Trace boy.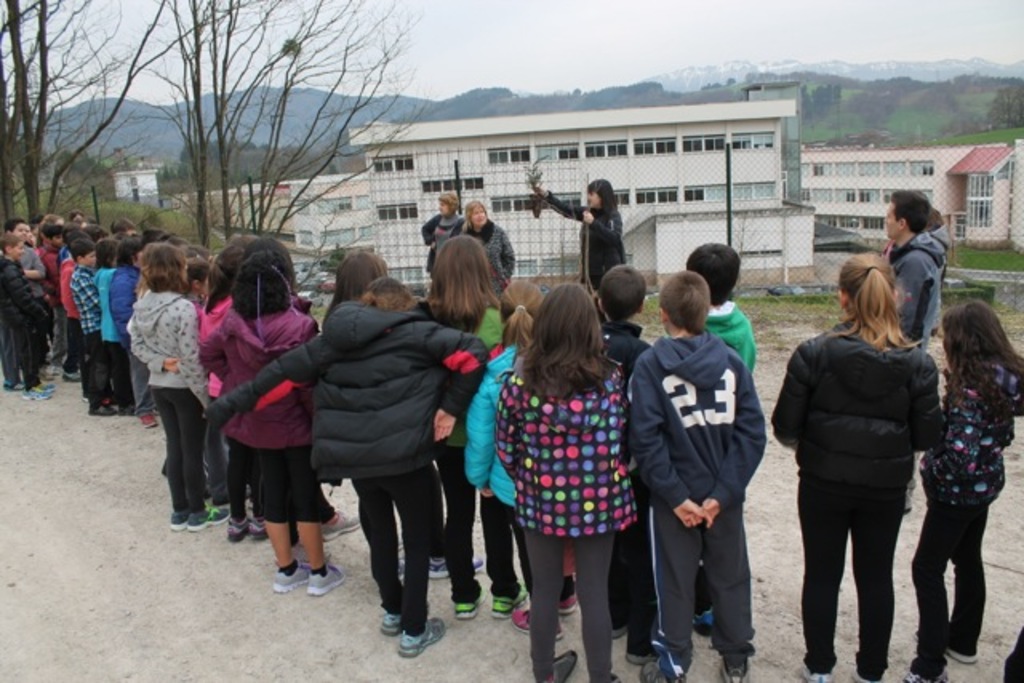
Traced to (58, 218, 94, 387).
